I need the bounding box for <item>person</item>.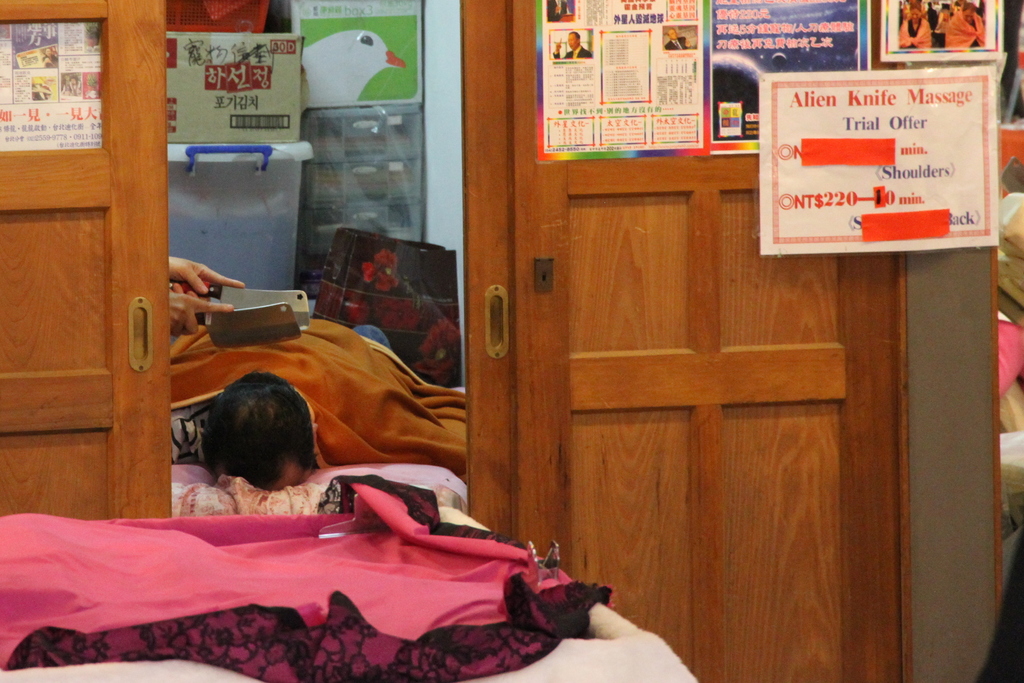
Here it is: [x1=170, y1=322, x2=392, y2=493].
